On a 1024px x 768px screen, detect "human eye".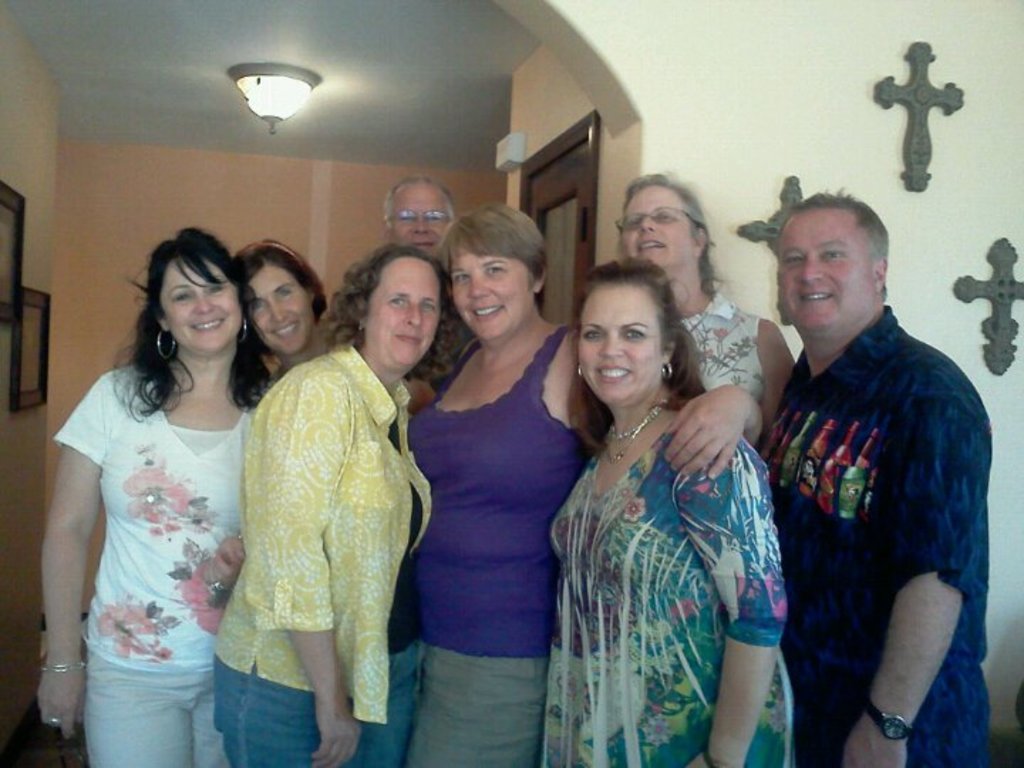
bbox=[624, 327, 651, 343].
